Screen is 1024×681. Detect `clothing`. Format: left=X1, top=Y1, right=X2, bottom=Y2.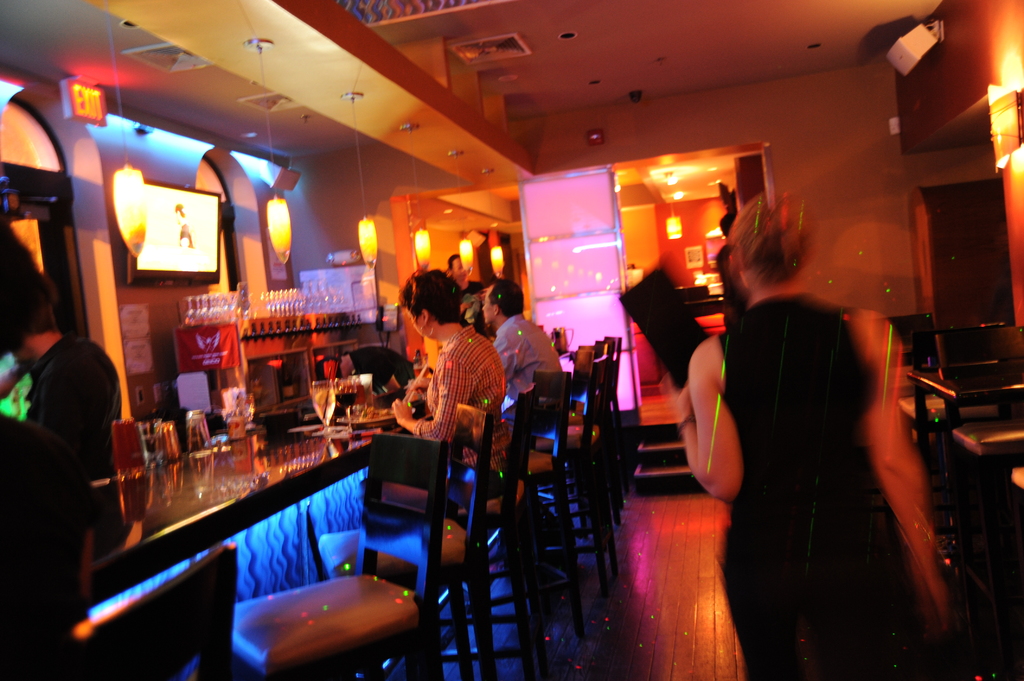
left=457, top=279, right=490, bottom=334.
